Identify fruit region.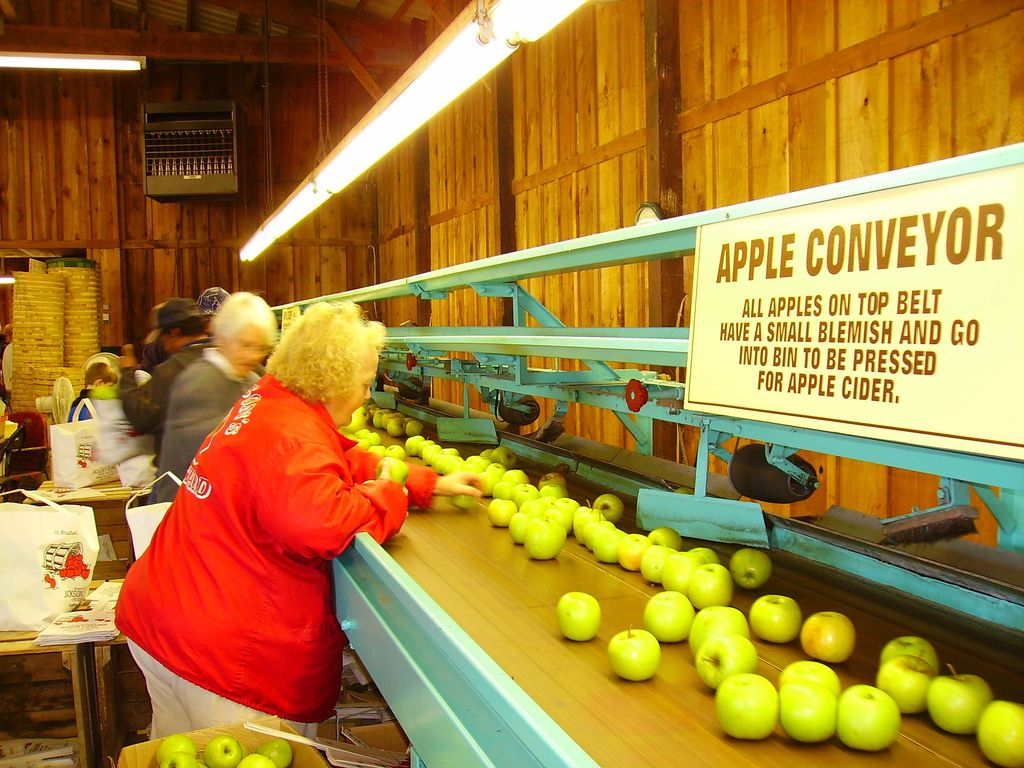
Region: BBox(554, 589, 605, 638).
